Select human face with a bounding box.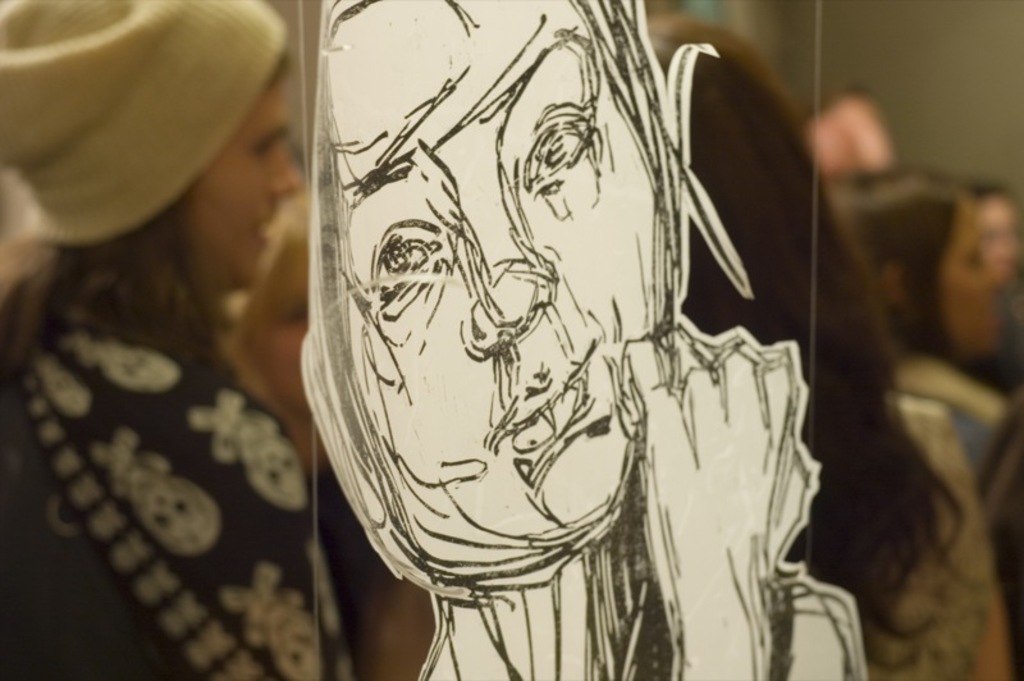
189, 74, 312, 301.
